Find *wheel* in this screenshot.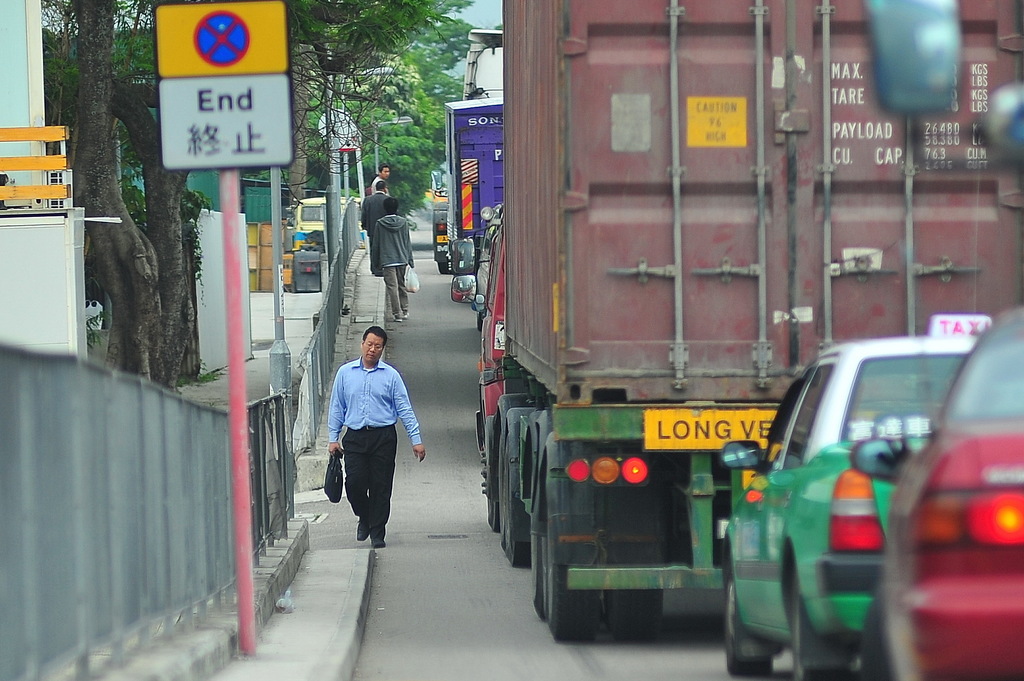
The bounding box for *wheel* is <region>794, 587, 835, 680</region>.
